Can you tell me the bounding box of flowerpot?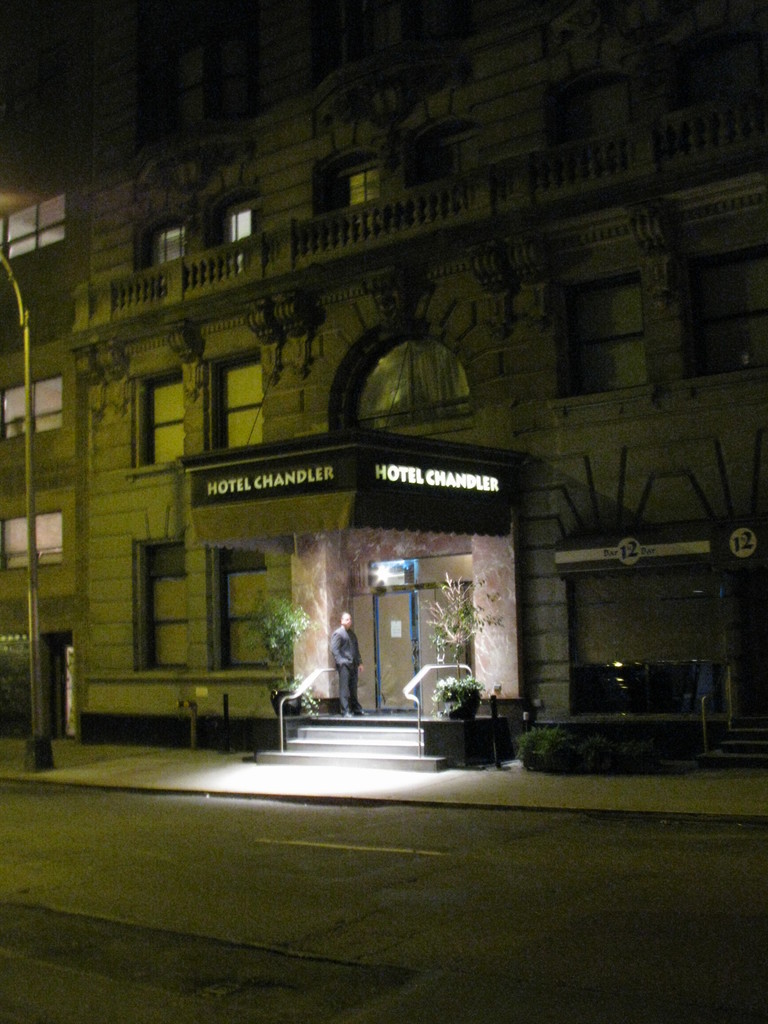
region(428, 670, 508, 766).
